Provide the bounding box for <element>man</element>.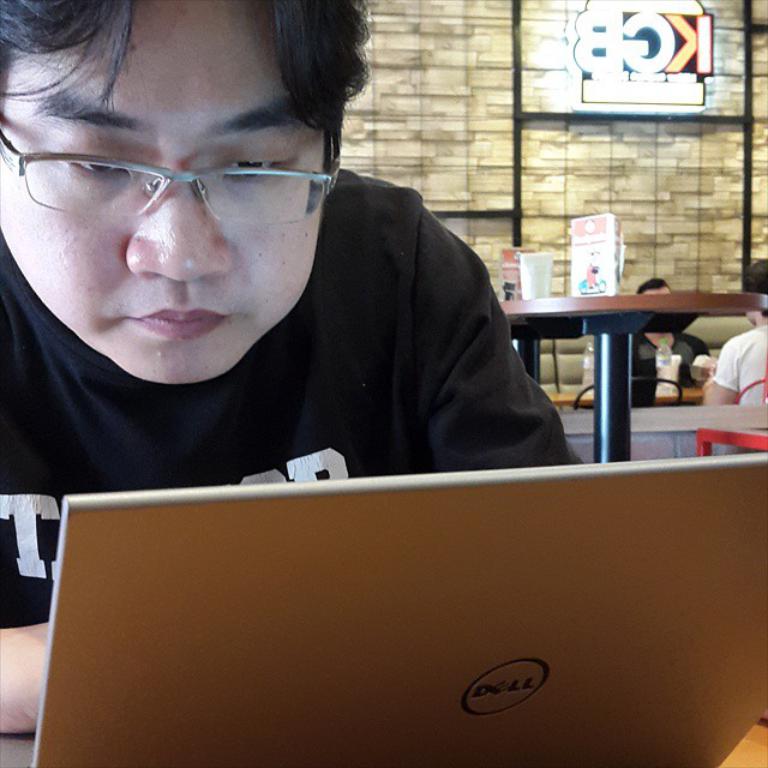
bbox(701, 256, 767, 413).
